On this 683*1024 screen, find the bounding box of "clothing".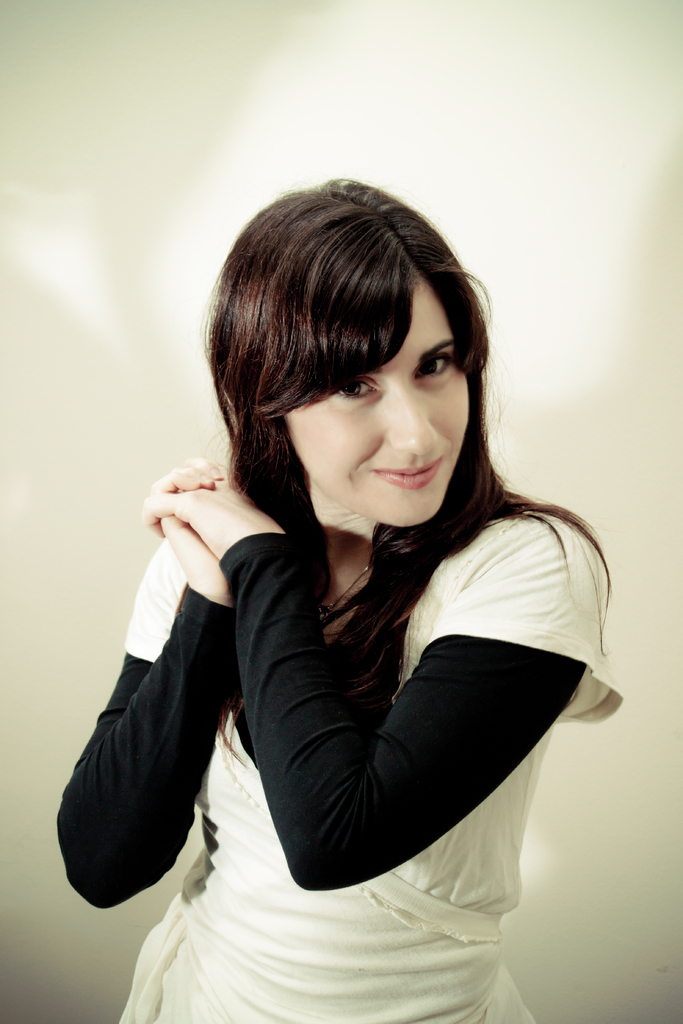
Bounding box: Rect(81, 389, 604, 980).
